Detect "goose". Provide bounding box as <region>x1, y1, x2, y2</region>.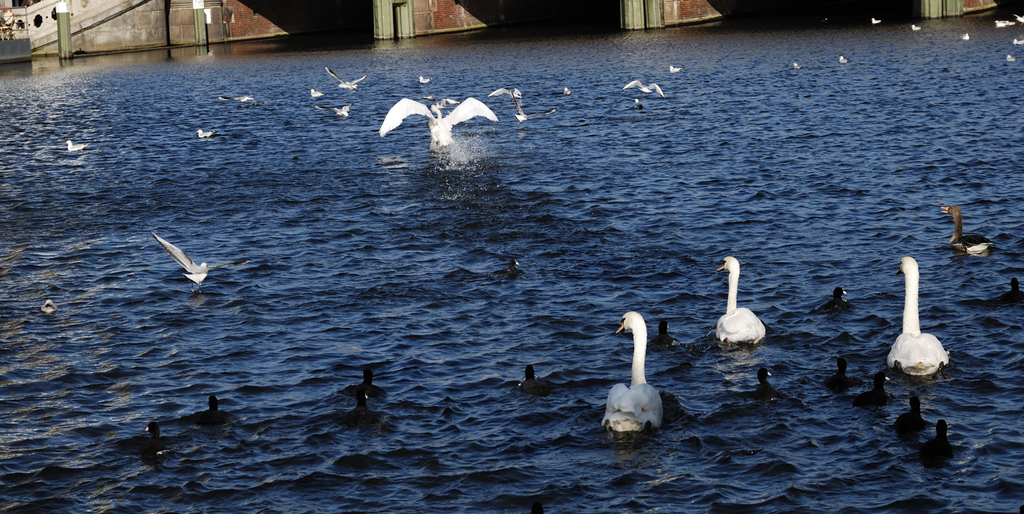
<region>382, 102, 500, 148</region>.
